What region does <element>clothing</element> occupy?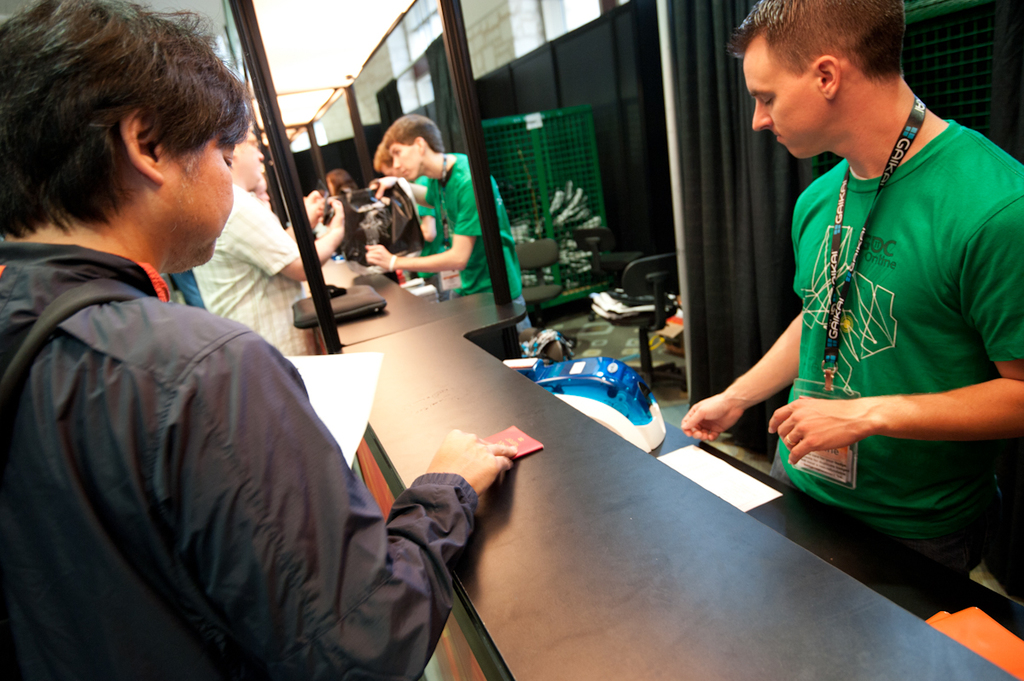
425/156/528/331.
